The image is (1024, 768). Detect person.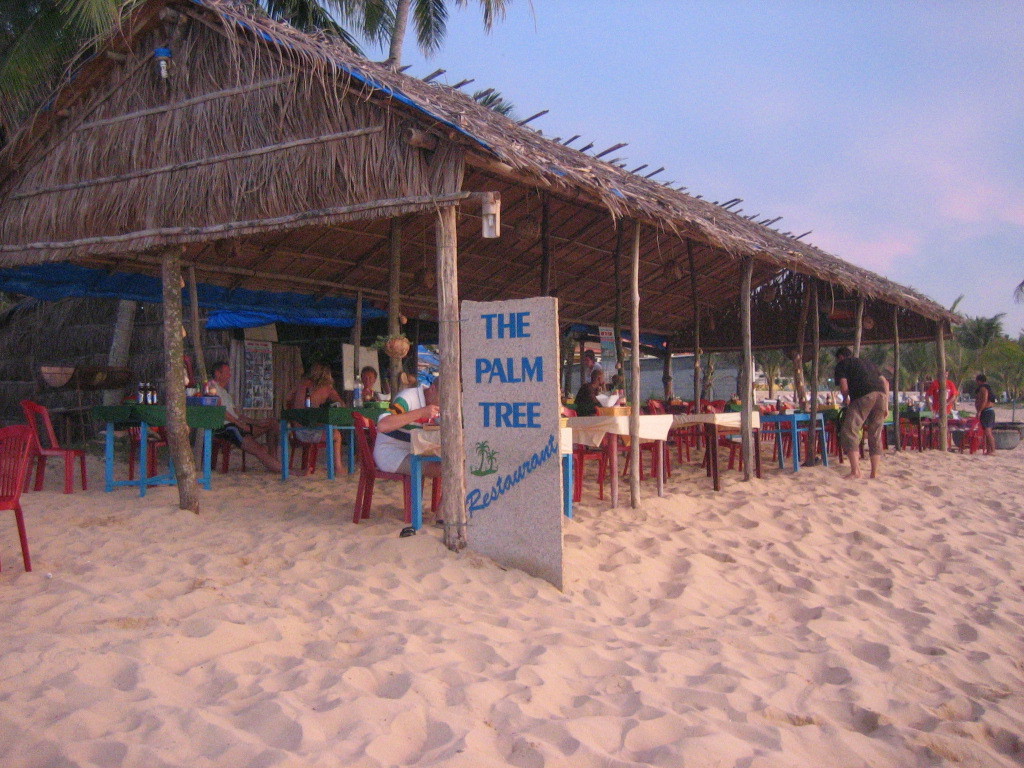
Detection: 837/344/894/480.
